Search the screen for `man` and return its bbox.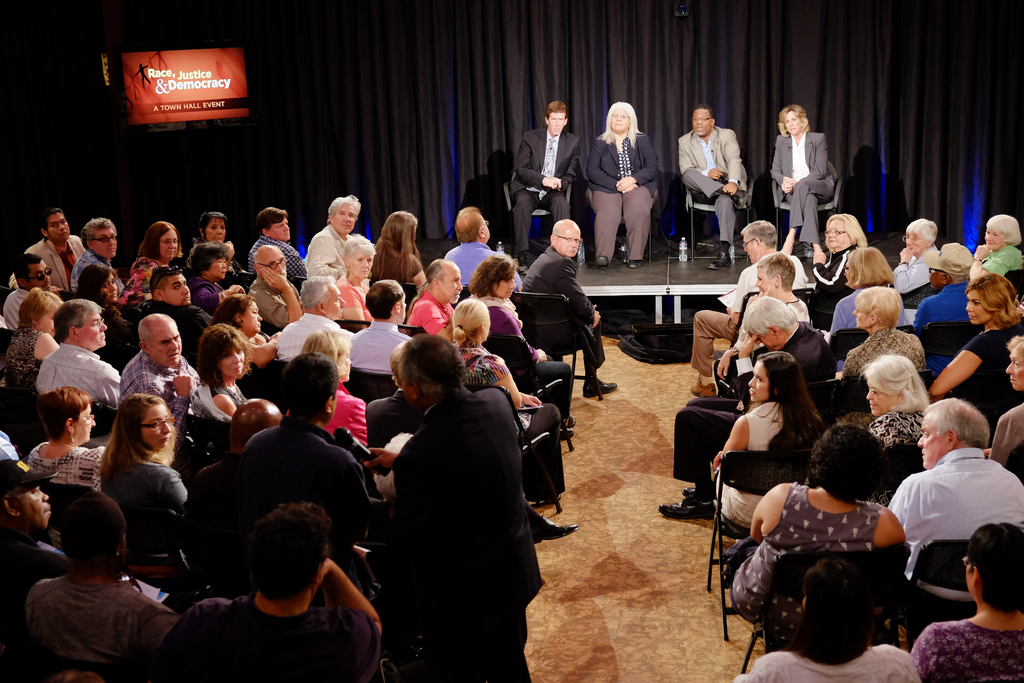
Found: 345,276,410,372.
